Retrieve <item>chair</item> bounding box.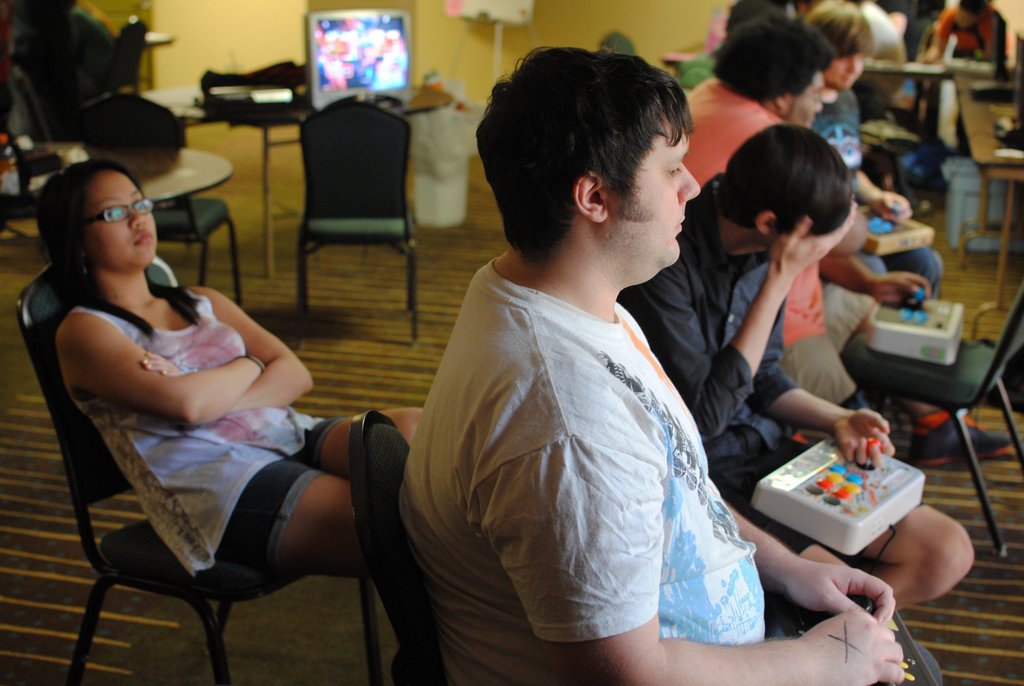
Bounding box: [left=65, top=85, right=244, bottom=308].
